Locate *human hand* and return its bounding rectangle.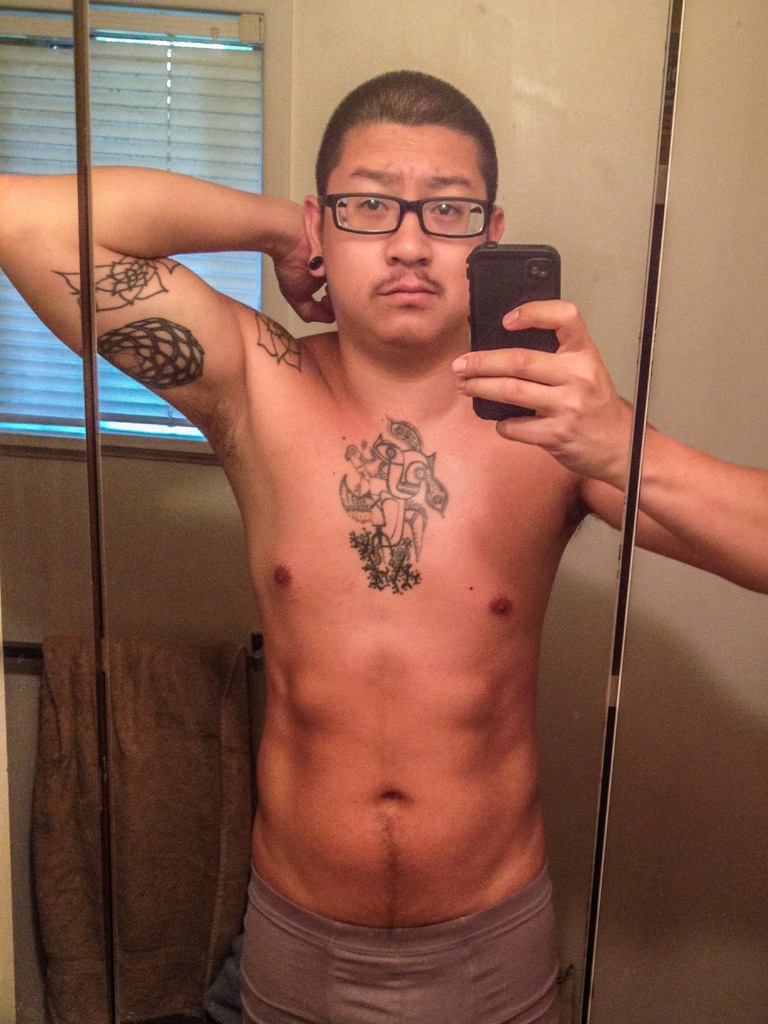
crop(270, 204, 338, 325).
